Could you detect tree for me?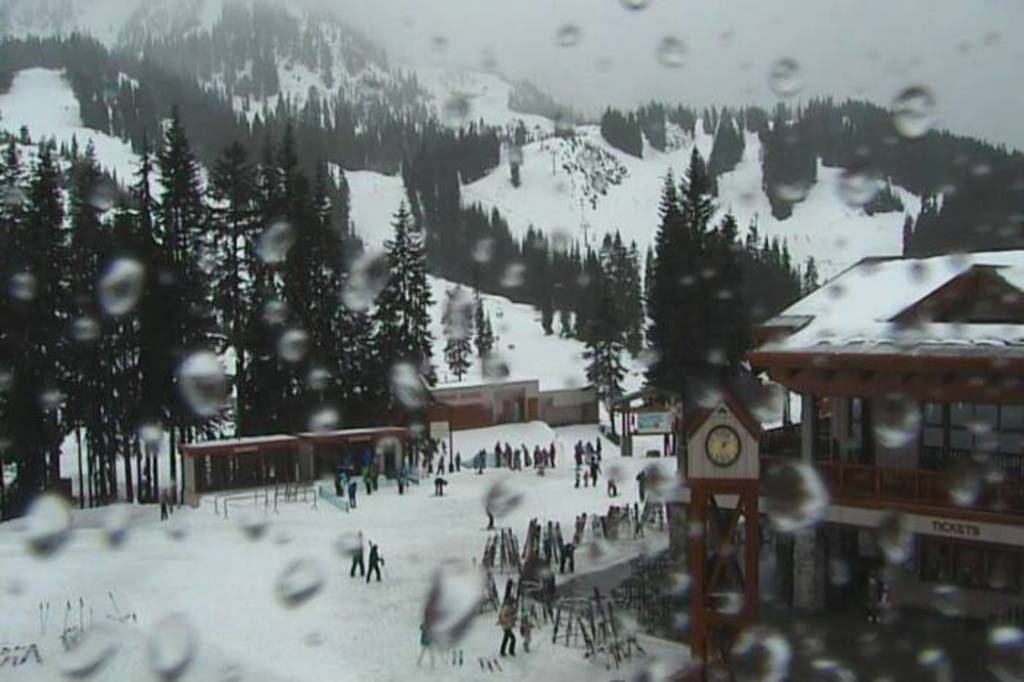
Detection result: <box>399,121,442,225</box>.
